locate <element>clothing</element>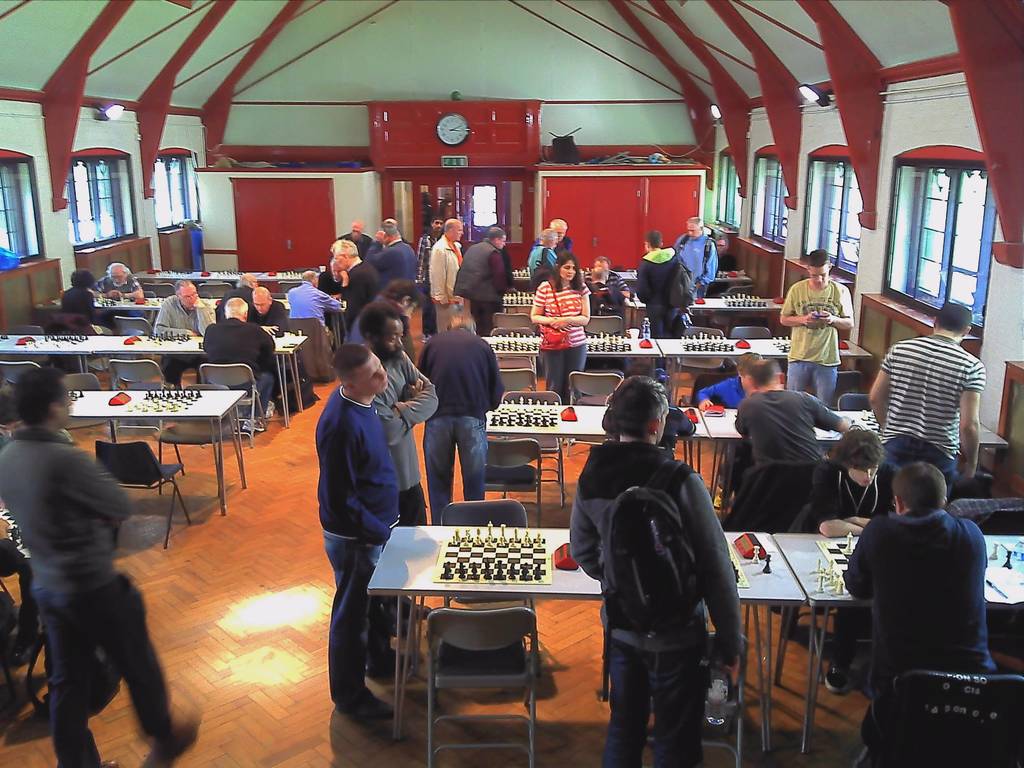
(x1=1, y1=431, x2=184, y2=758)
